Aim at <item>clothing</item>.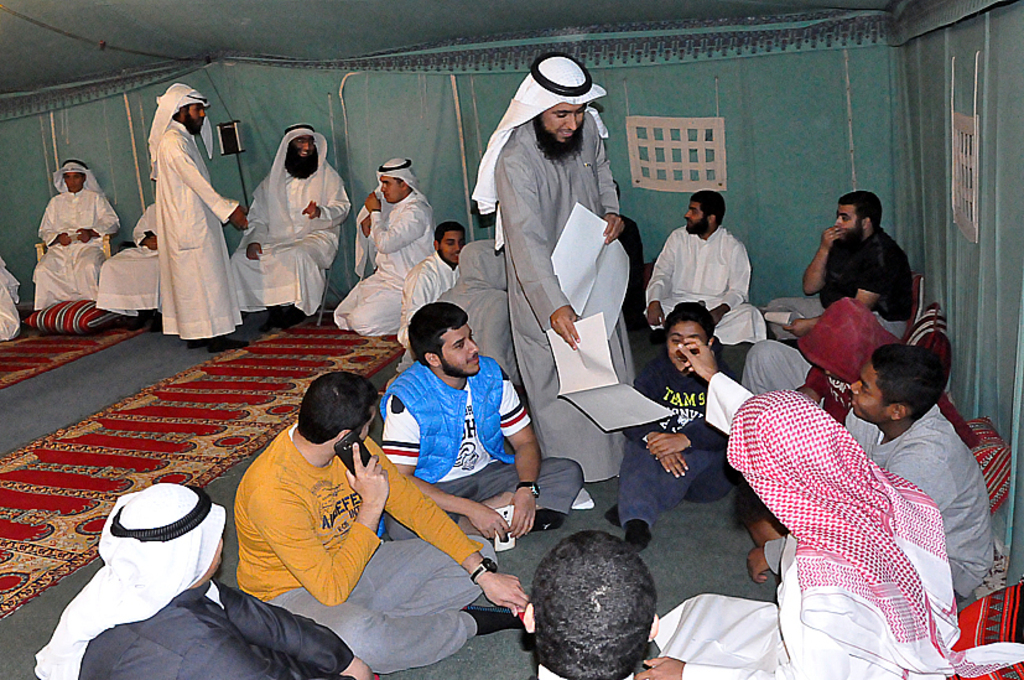
Aimed at 35,193,118,310.
